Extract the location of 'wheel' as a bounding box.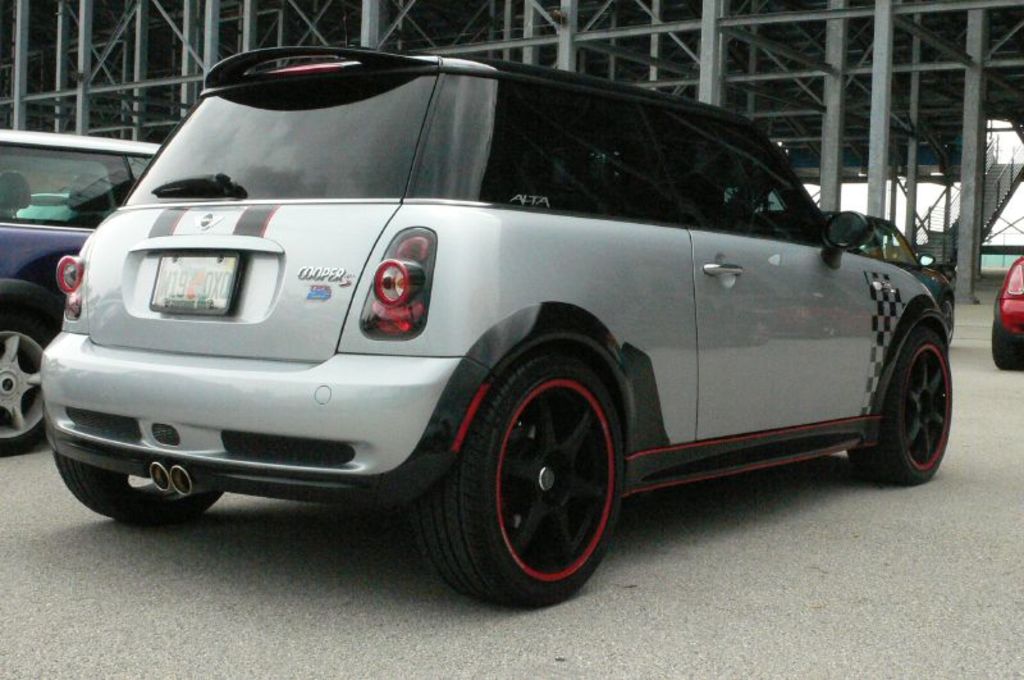
{"left": 996, "top": 334, "right": 1023, "bottom": 371}.
